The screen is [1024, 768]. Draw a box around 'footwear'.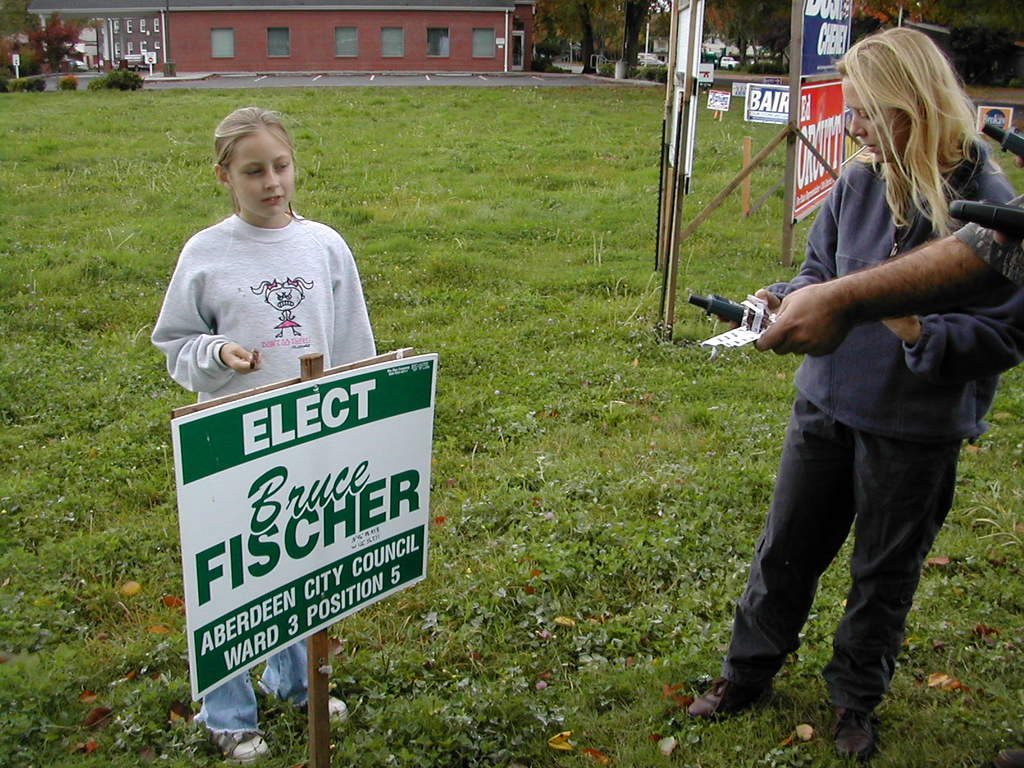
detection(830, 692, 872, 757).
